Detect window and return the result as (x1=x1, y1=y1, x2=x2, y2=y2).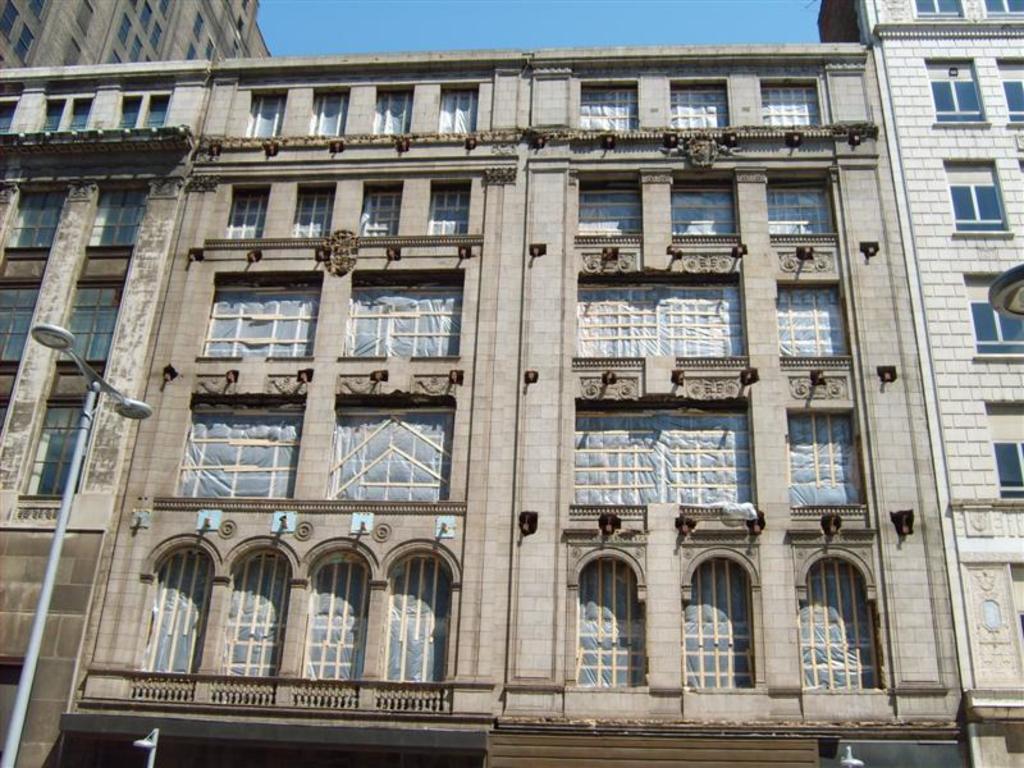
(x1=141, y1=95, x2=166, y2=134).
